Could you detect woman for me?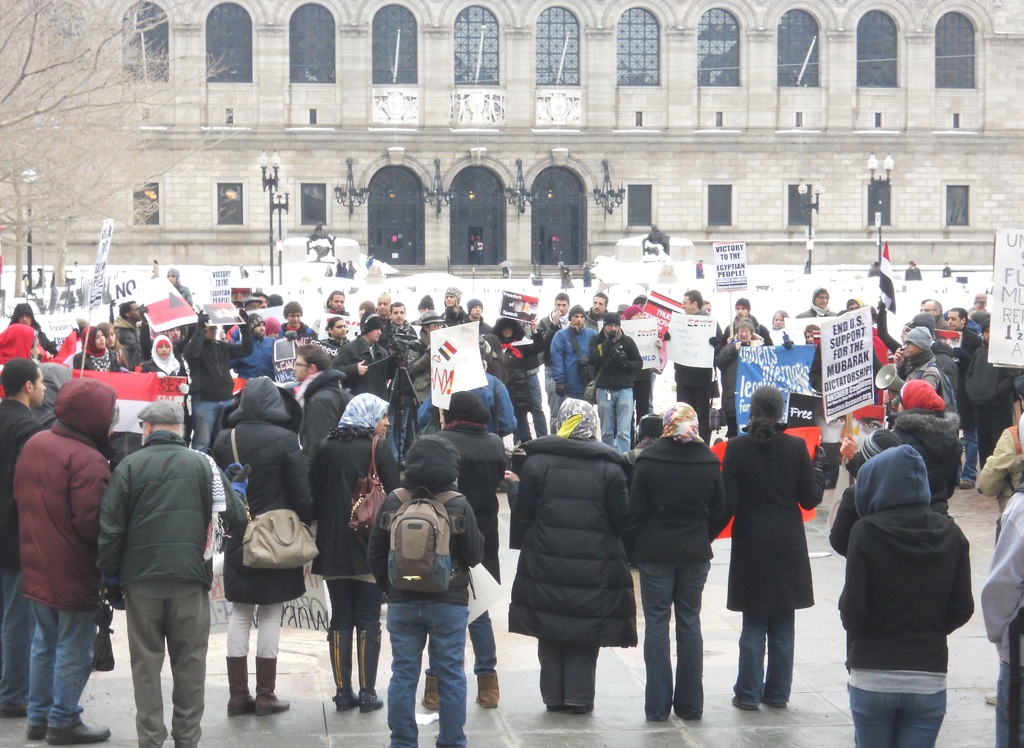
Detection result: <box>73,326,123,372</box>.
